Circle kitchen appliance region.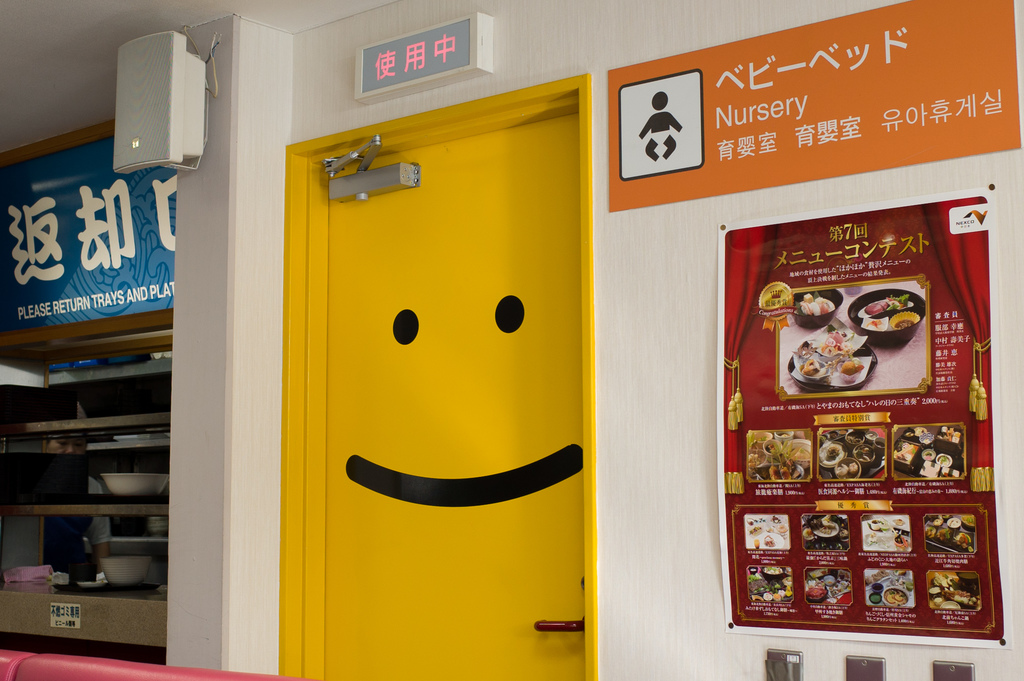
Region: locate(847, 287, 934, 349).
